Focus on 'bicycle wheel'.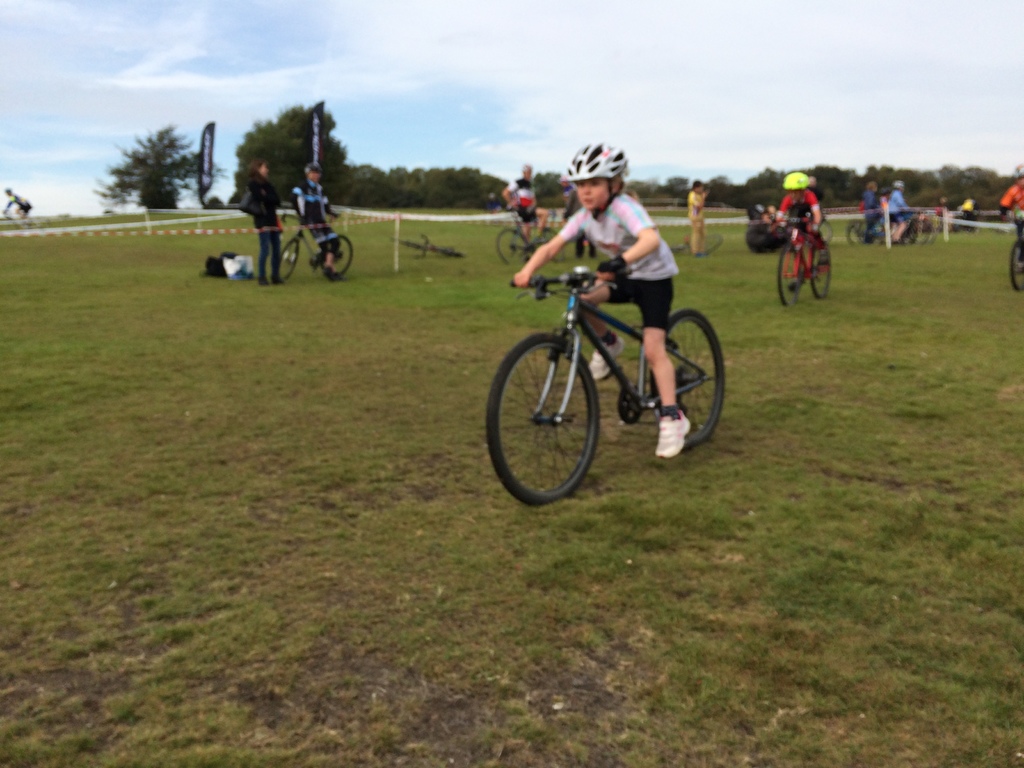
Focused at (left=809, top=243, right=837, bottom=299).
